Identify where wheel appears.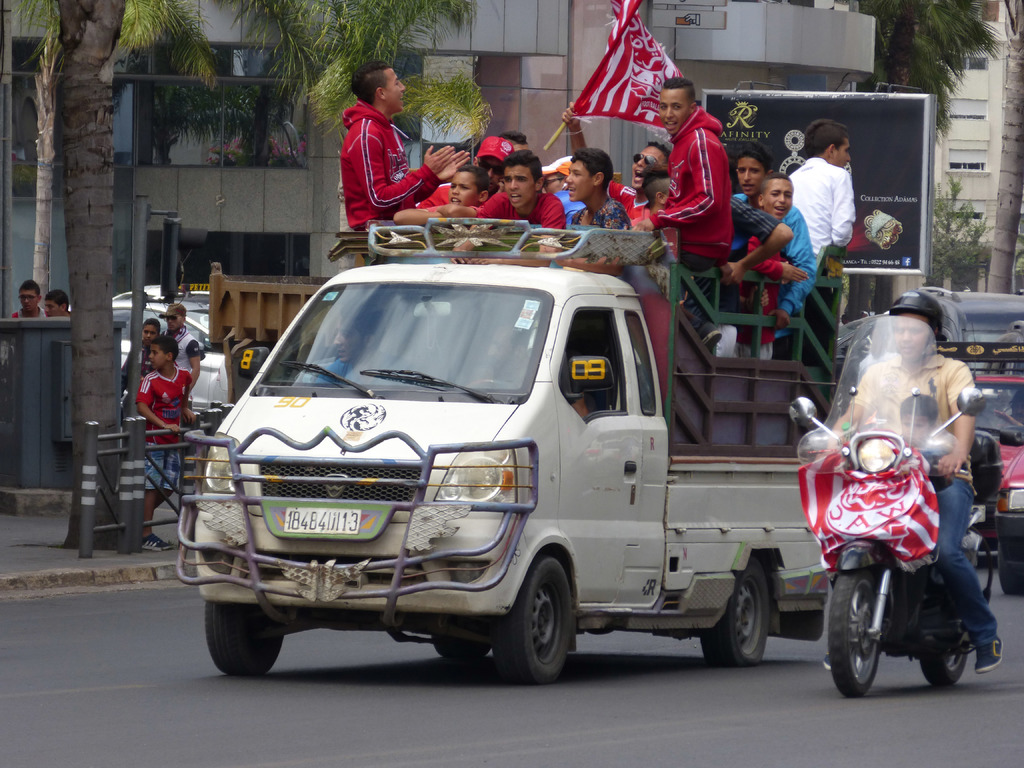
Appears at region(831, 567, 883, 692).
